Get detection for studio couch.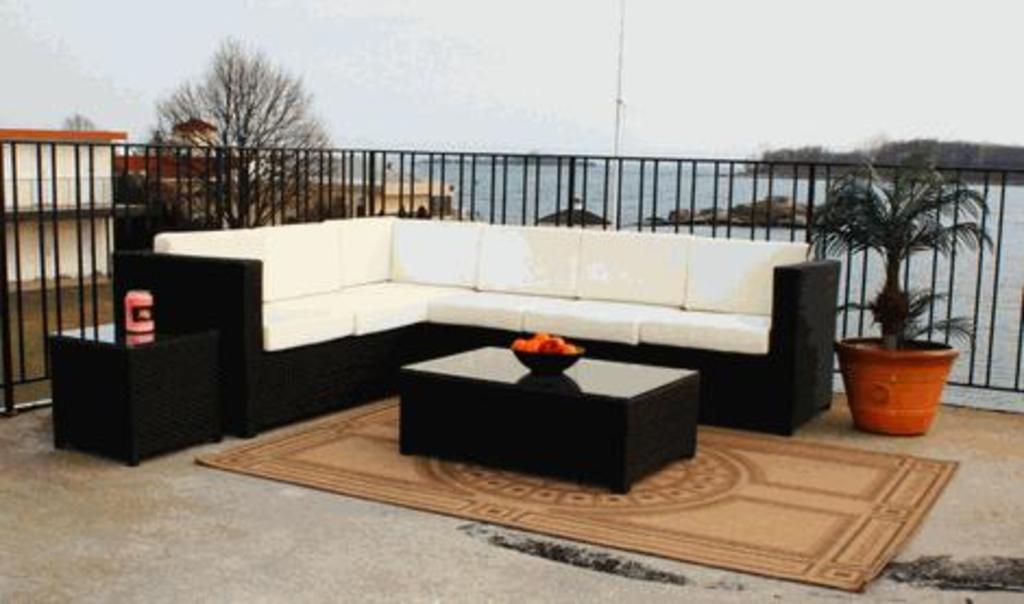
Detection: <region>48, 212, 843, 447</region>.
